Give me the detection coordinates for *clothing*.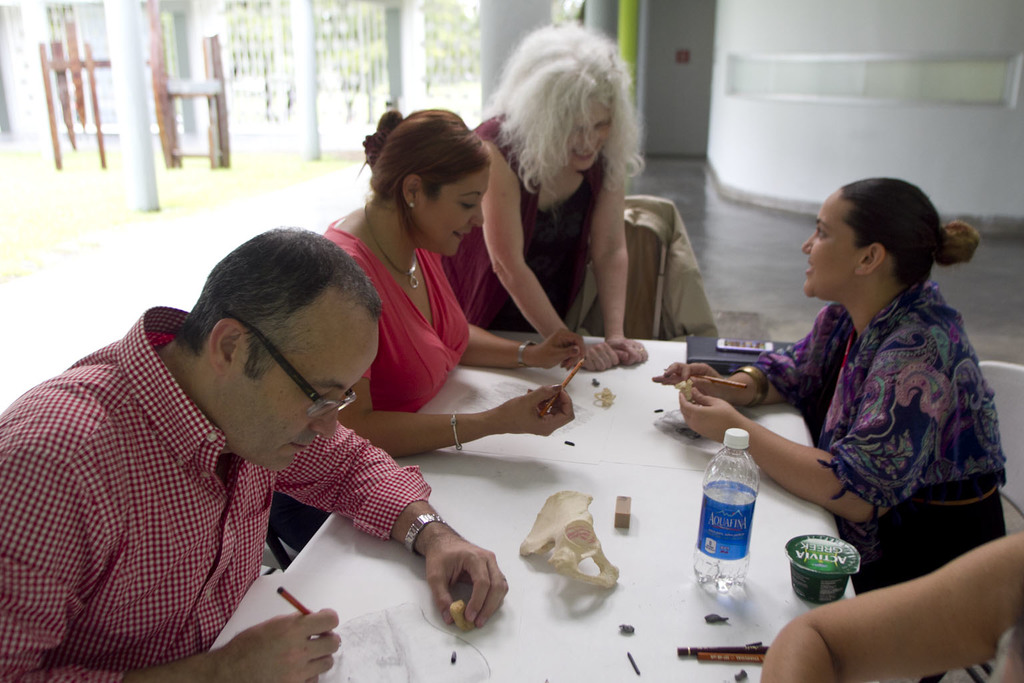
(x1=325, y1=217, x2=467, y2=415).
